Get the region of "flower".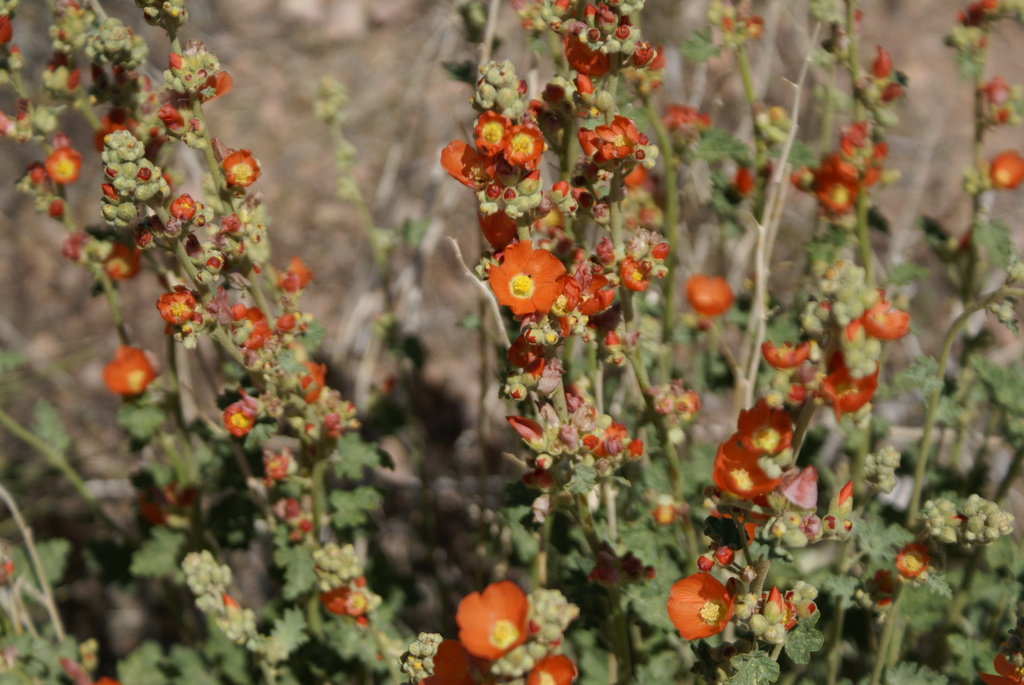
<box>658,576,744,646</box>.
